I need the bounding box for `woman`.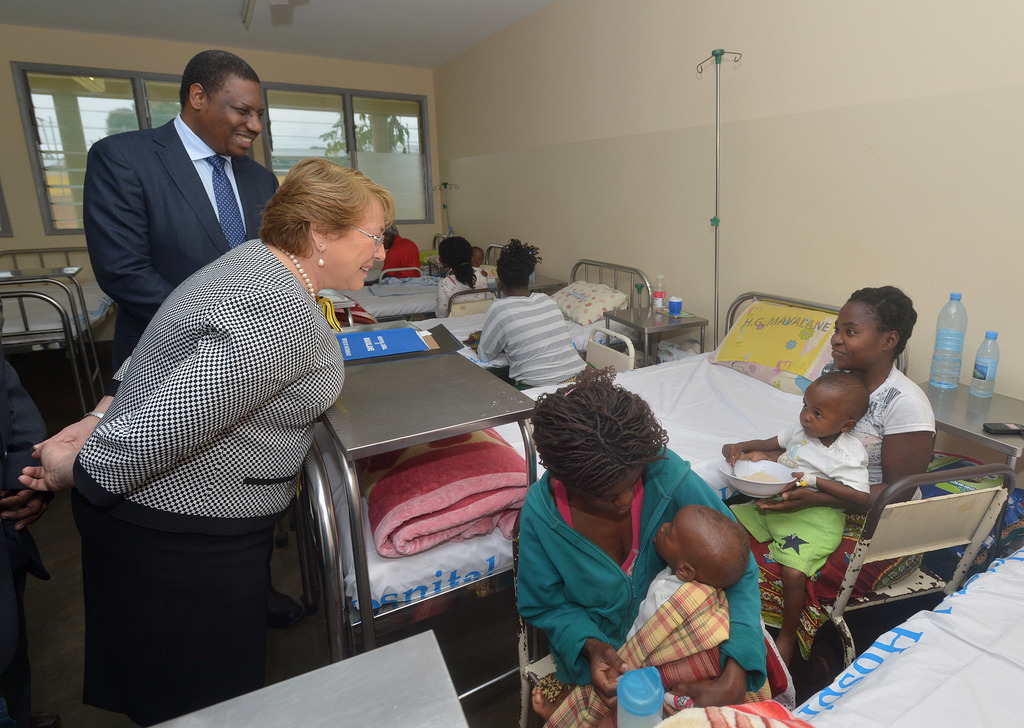
Here it is: 74:99:362:695.
